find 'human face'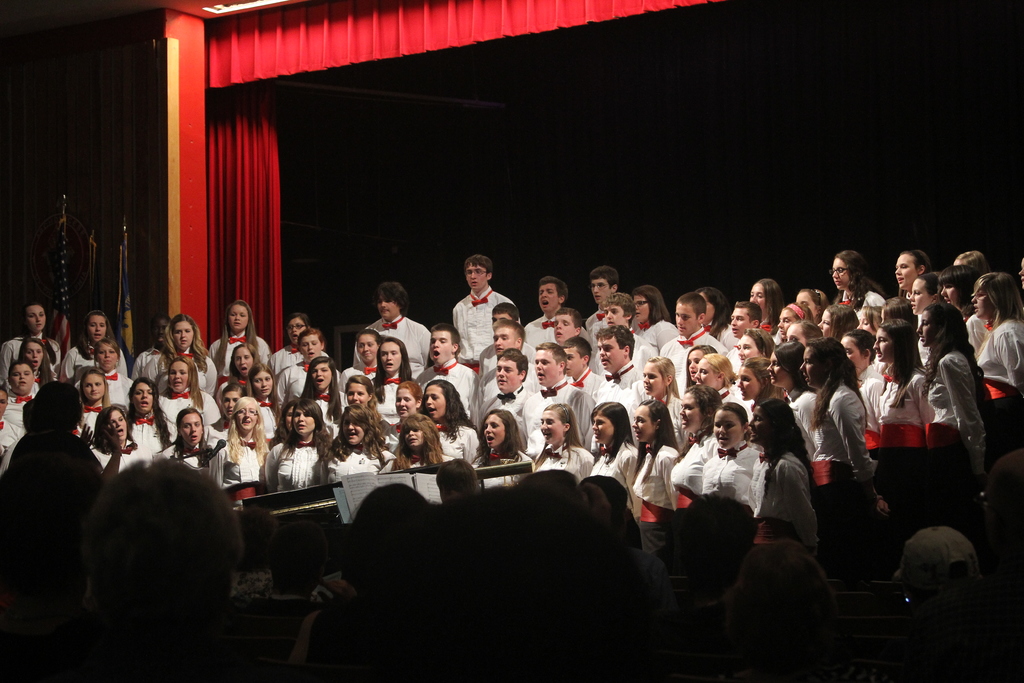
bbox=[347, 423, 360, 444]
